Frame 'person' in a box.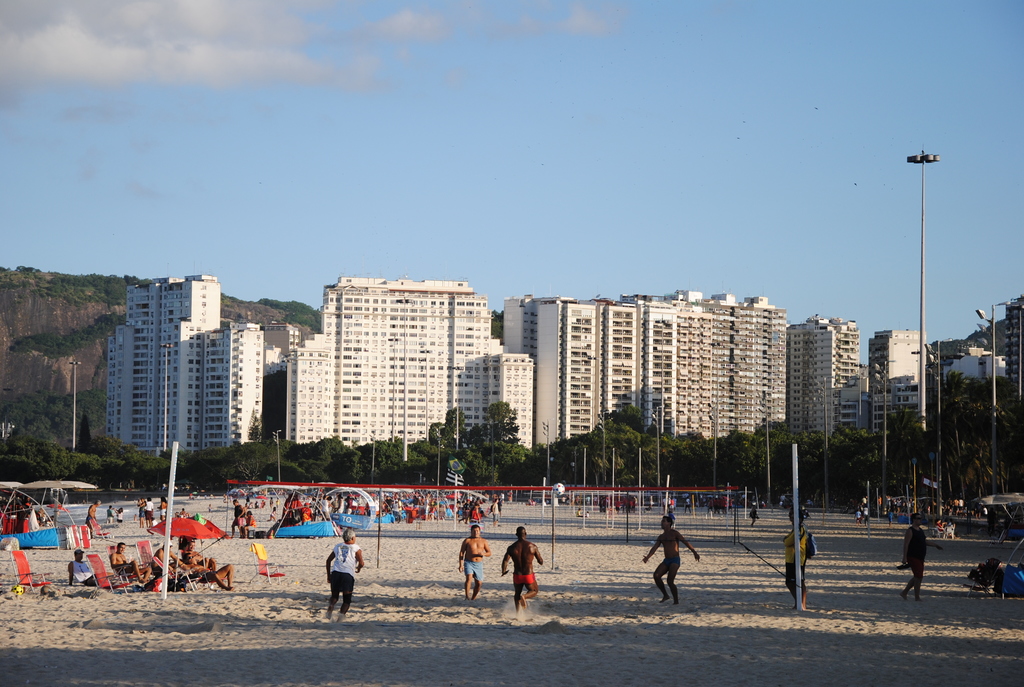
l=456, t=527, r=491, b=596.
